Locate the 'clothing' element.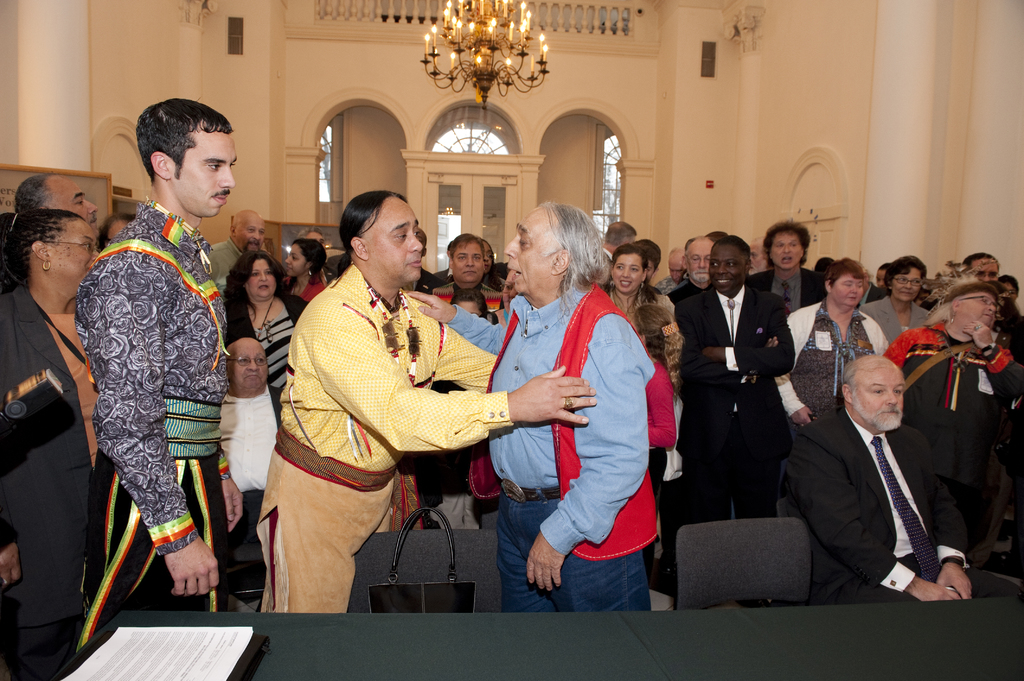
Element bbox: {"left": 766, "top": 294, "right": 897, "bottom": 469}.
